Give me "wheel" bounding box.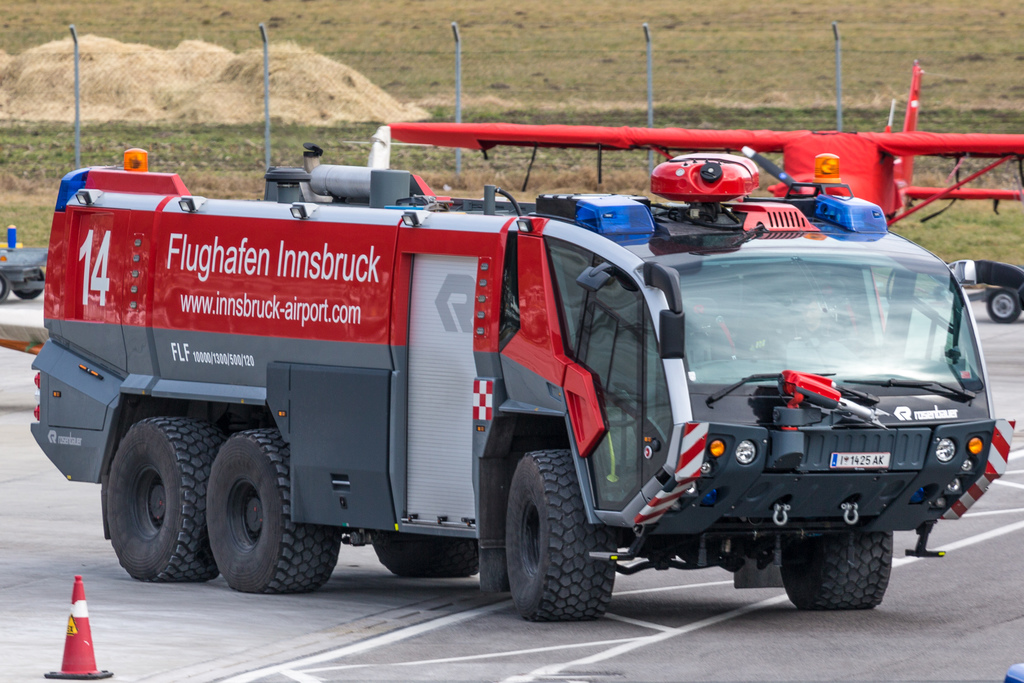
select_region(206, 429, 342, 592).
